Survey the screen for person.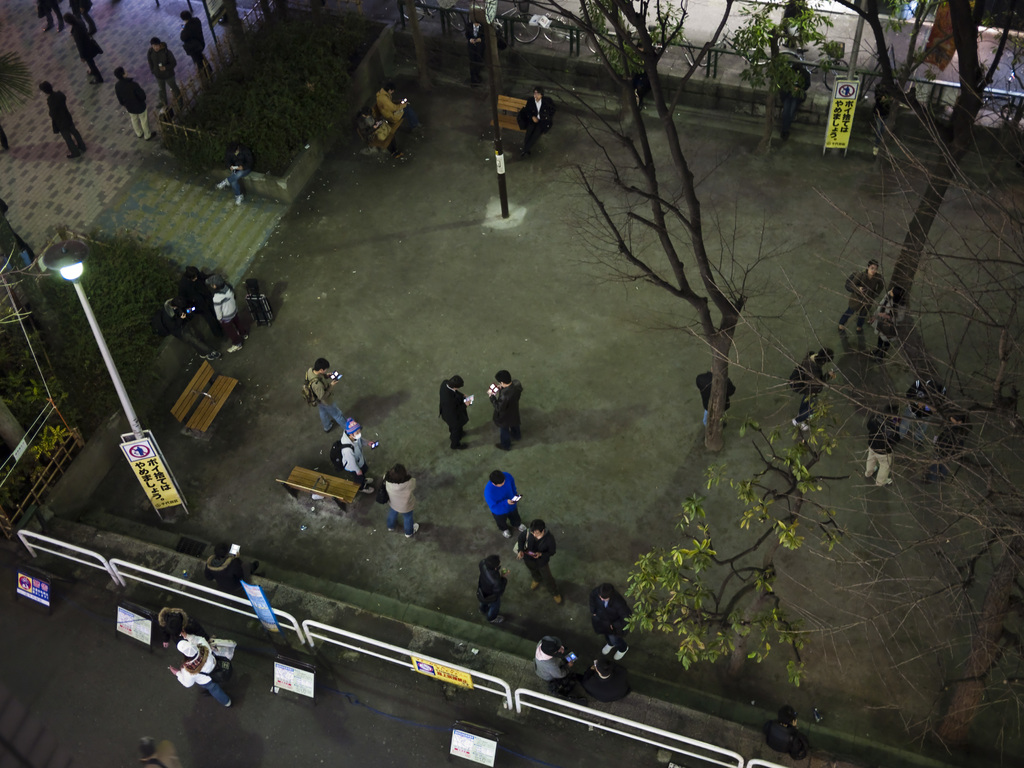
Survey found: {"x1": 300, "y1": 355, "x2": 344, "y2": 431}.
